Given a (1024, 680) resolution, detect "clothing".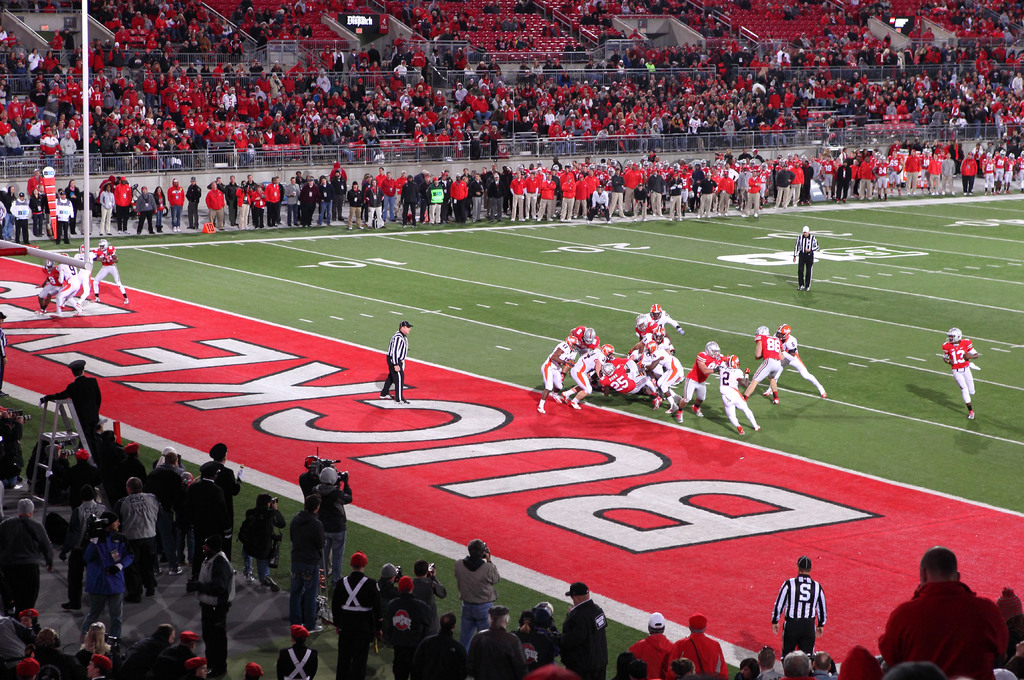
x1=886, y1=152, x2=902, y2=182.
